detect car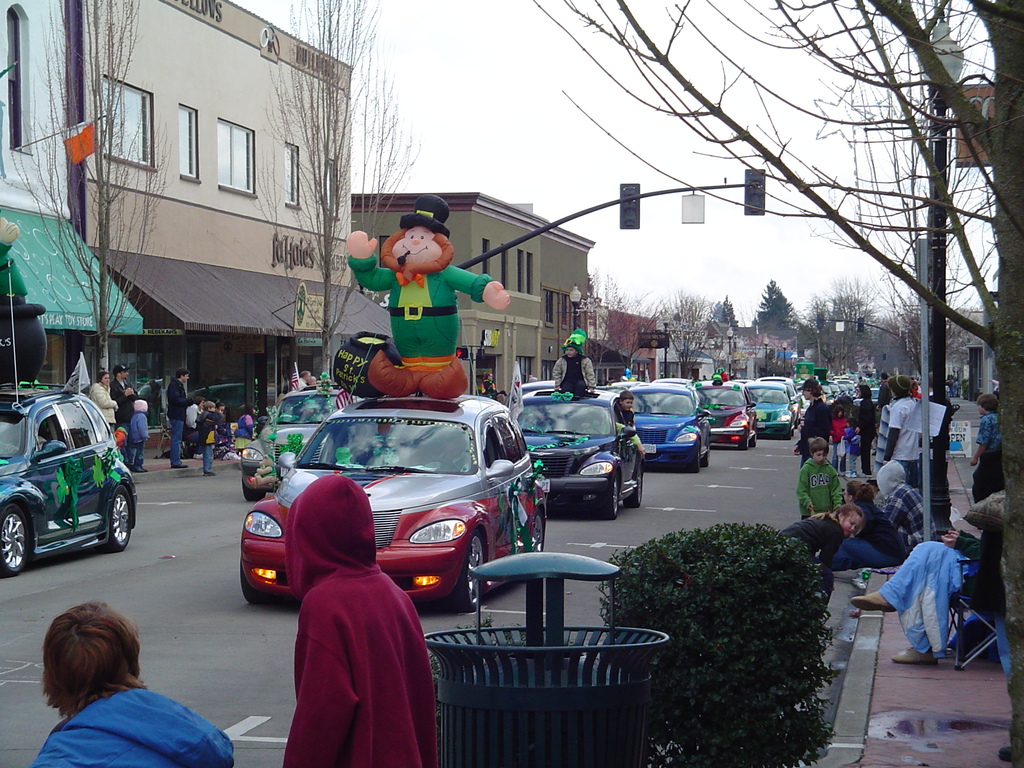
pyautogui.locateOnScreen(228, 407, 545, 627)
